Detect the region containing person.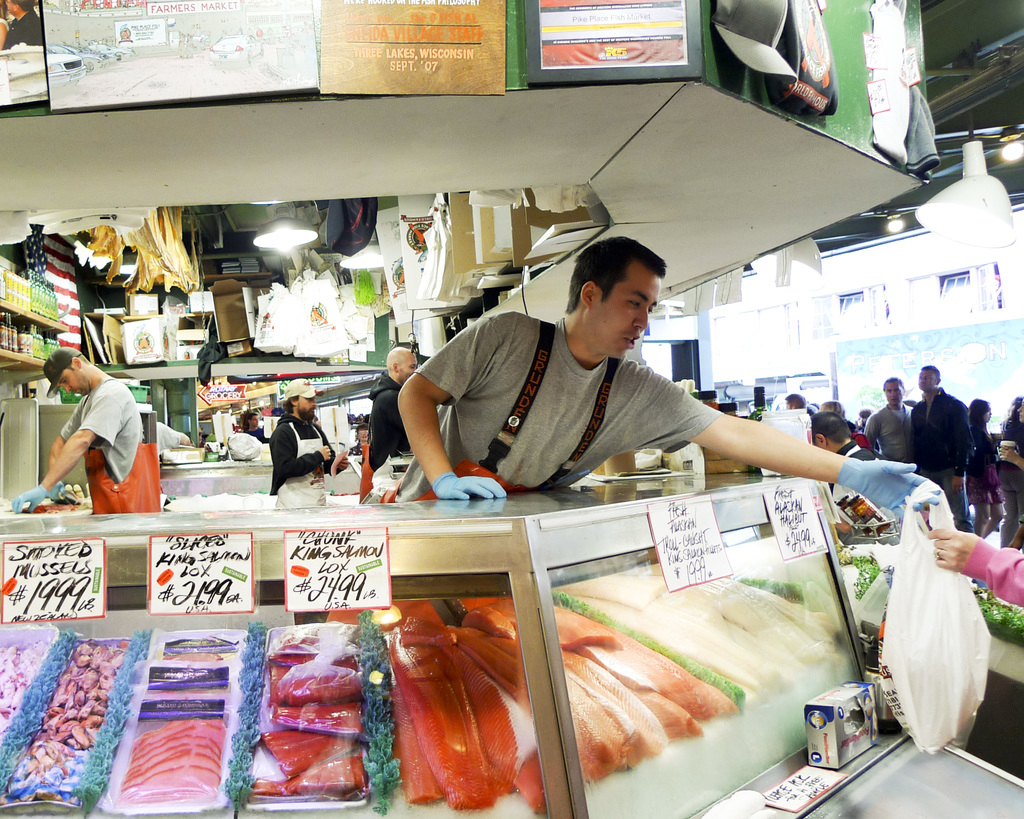
[45,340,155,531].
